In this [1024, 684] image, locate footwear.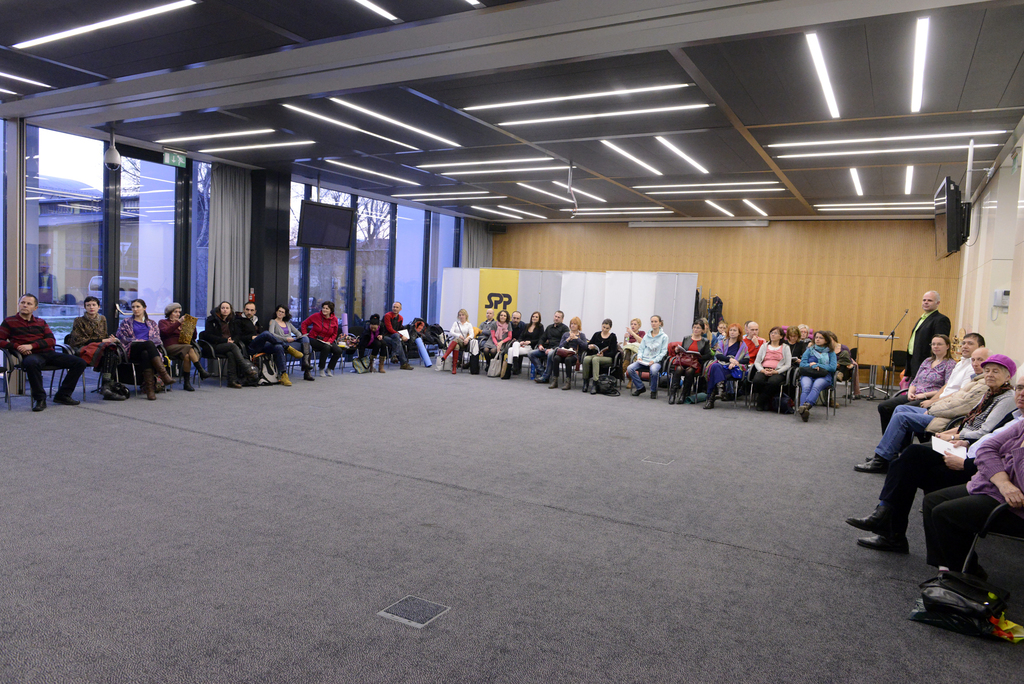
Bounding box: 287:345:304:359.
